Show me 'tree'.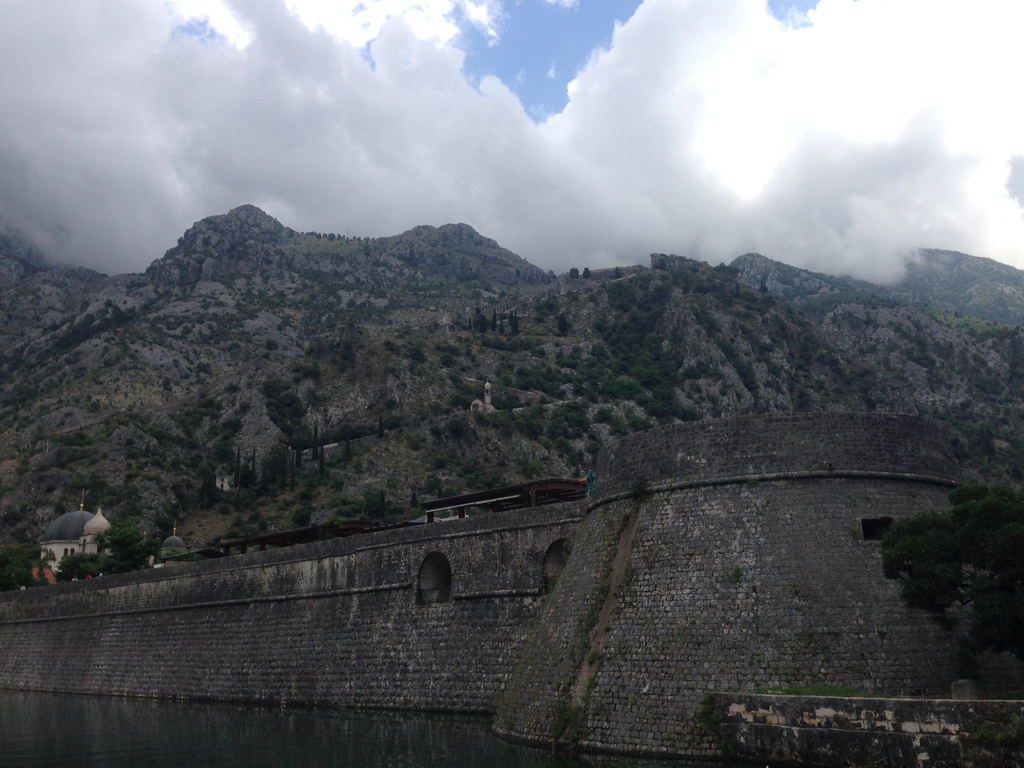
'tree' is here: BBox(0, 507, 34, 538).
